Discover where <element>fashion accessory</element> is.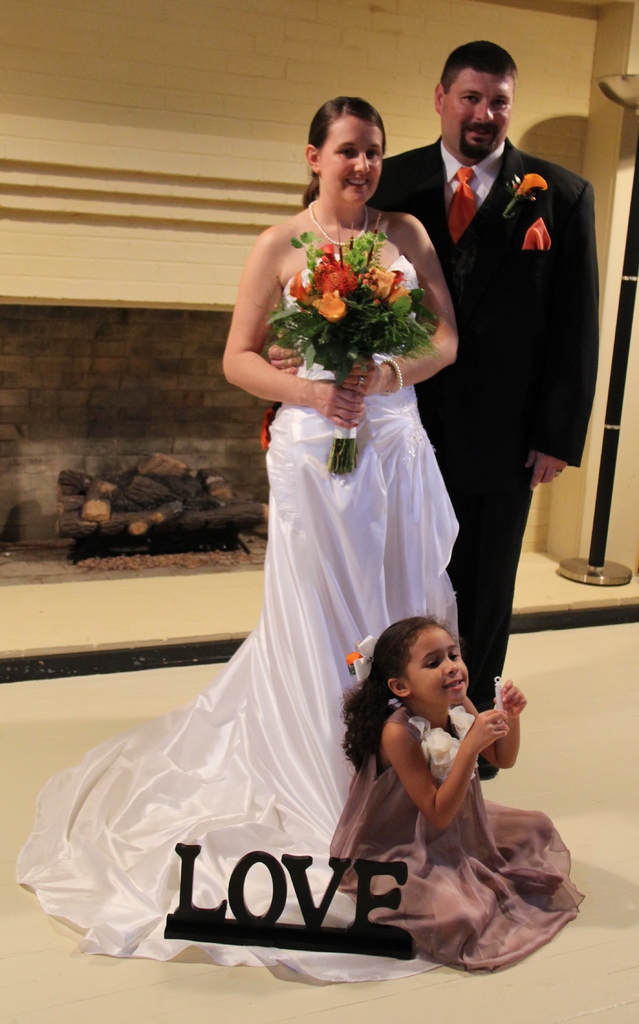
Discovered at l=308, t=198, r=371, b=248.
